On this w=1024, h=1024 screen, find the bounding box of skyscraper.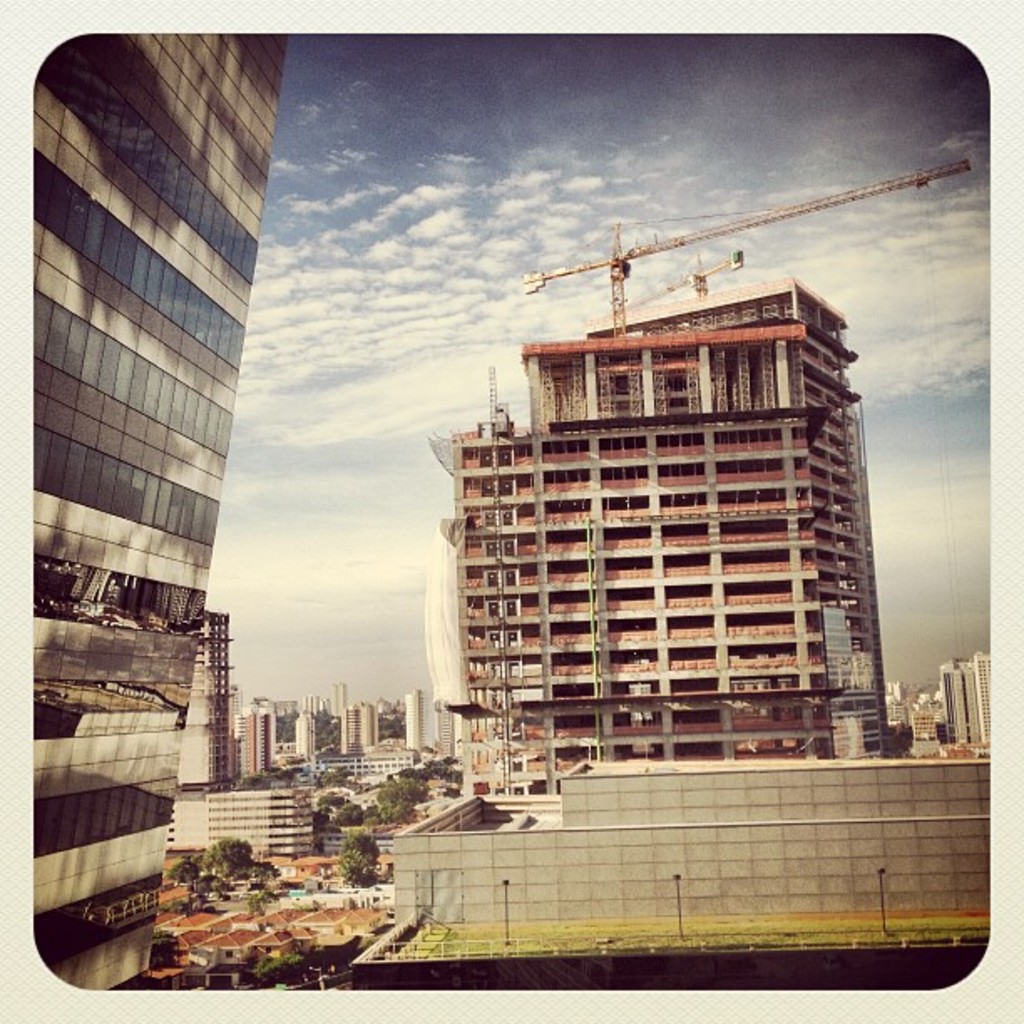
Bounding box: (447,226,939,813).
